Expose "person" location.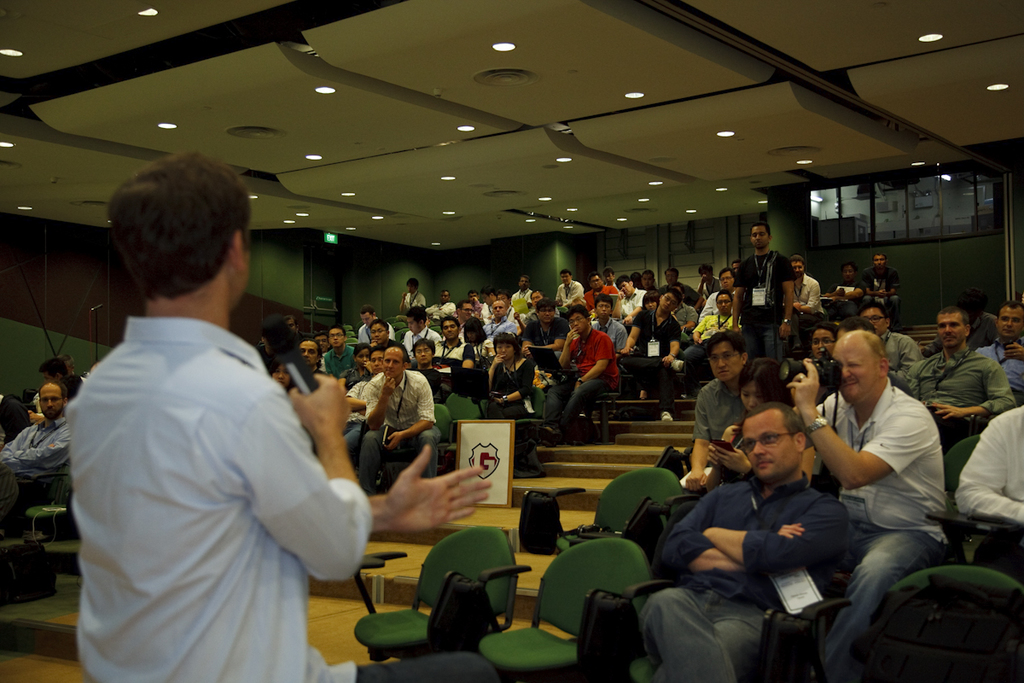
Exposed at 811,304,958,655.
